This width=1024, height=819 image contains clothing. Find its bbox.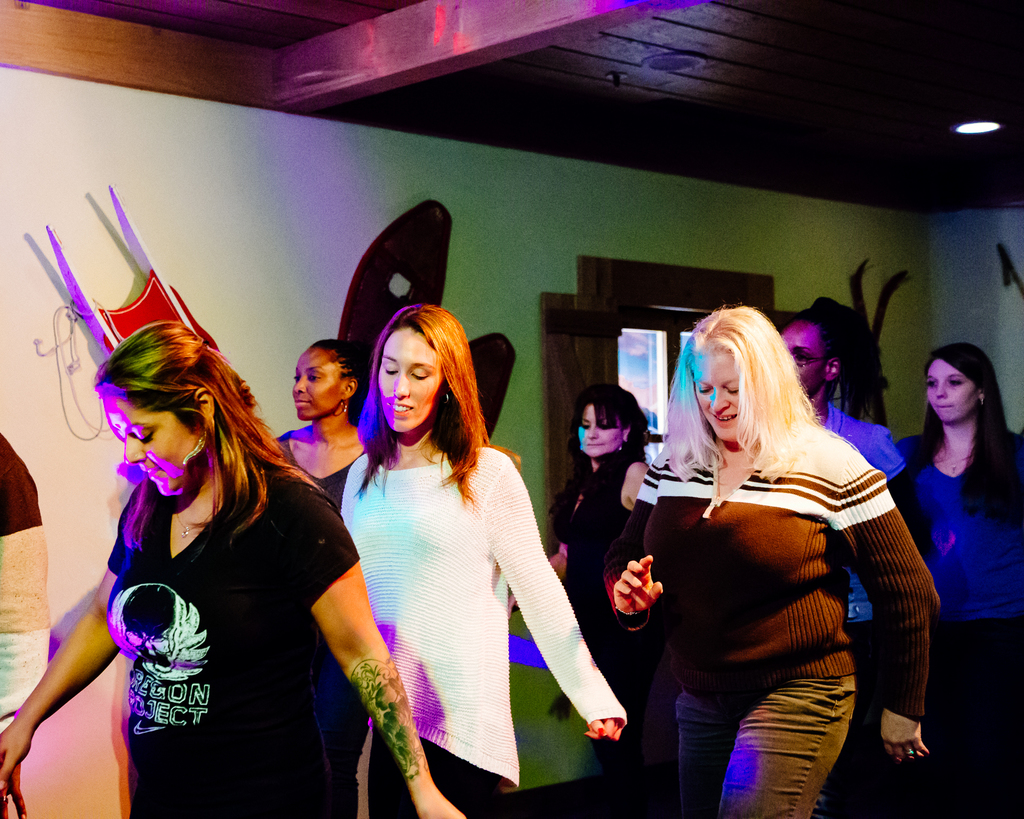
[x1=897, y1=420, x2=1023, y2=818].
